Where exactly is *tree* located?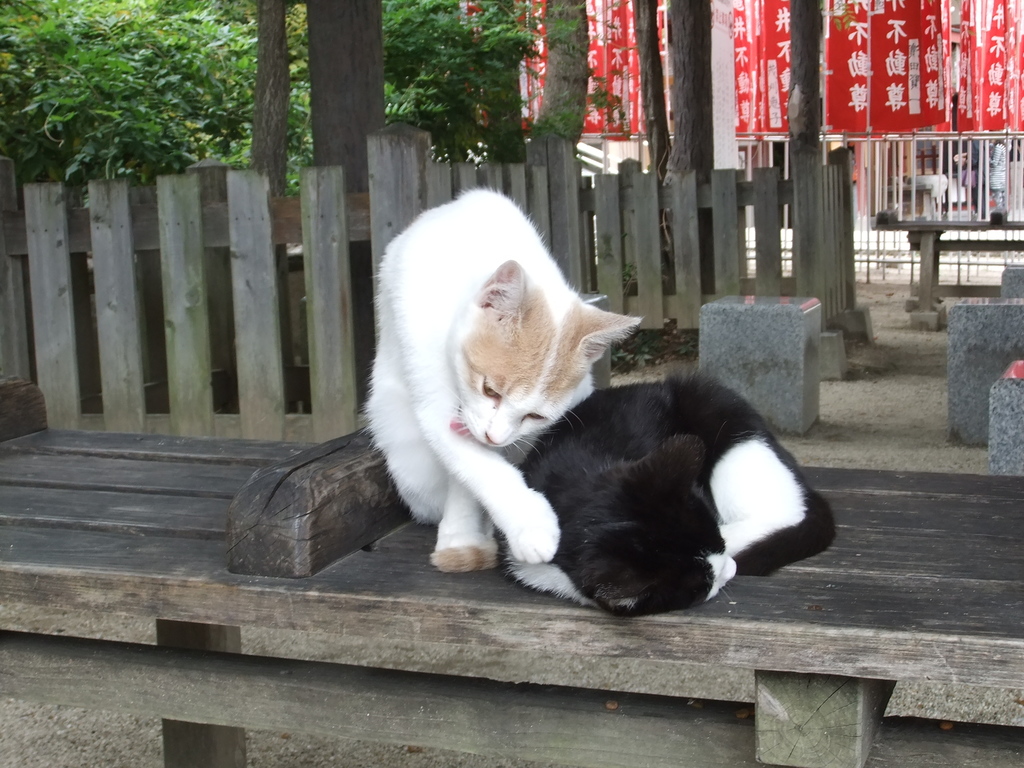
Its bounding box is x1=780 y1=0 x2=840 y2=179.
